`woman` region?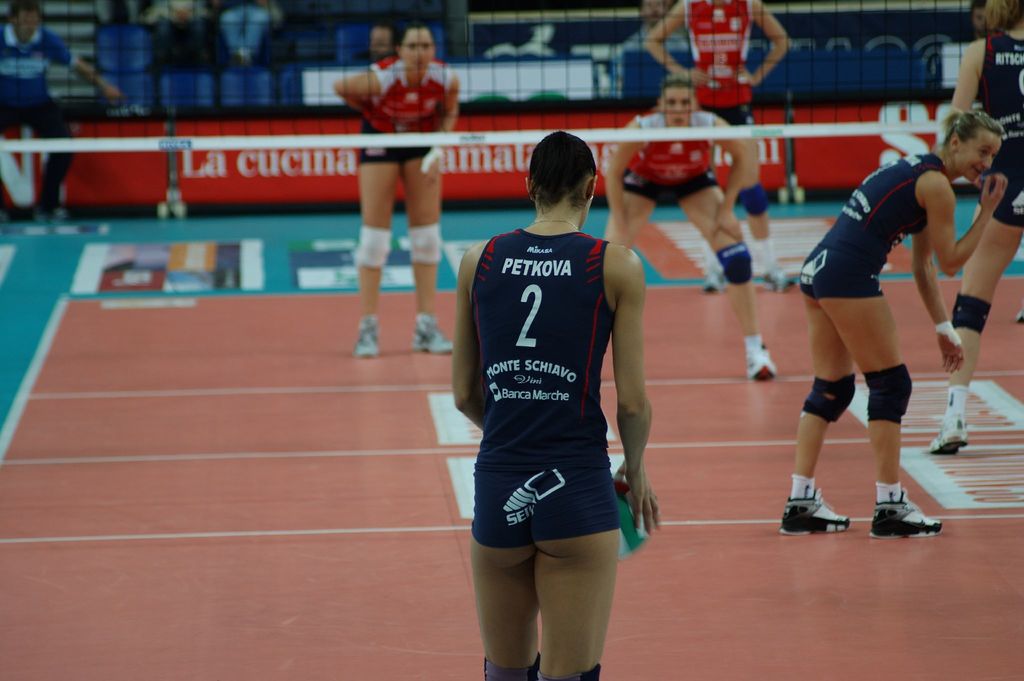
(642,0,790,294)
